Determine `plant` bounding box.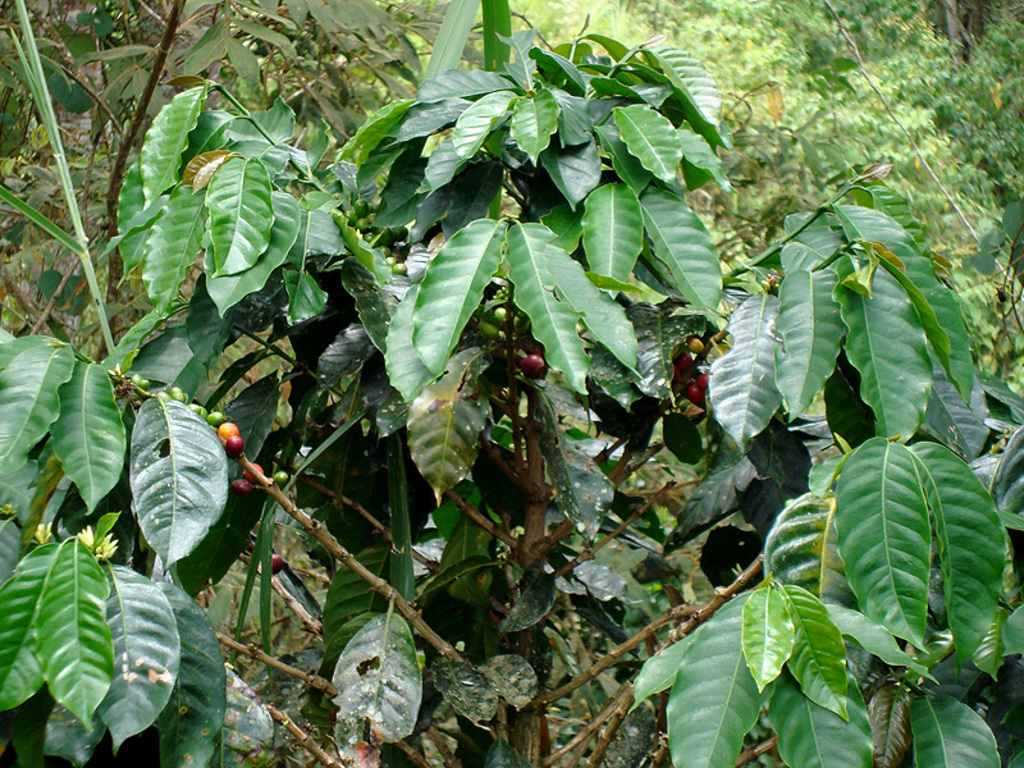
Determined: select_region(0, 0, 454, 353).
